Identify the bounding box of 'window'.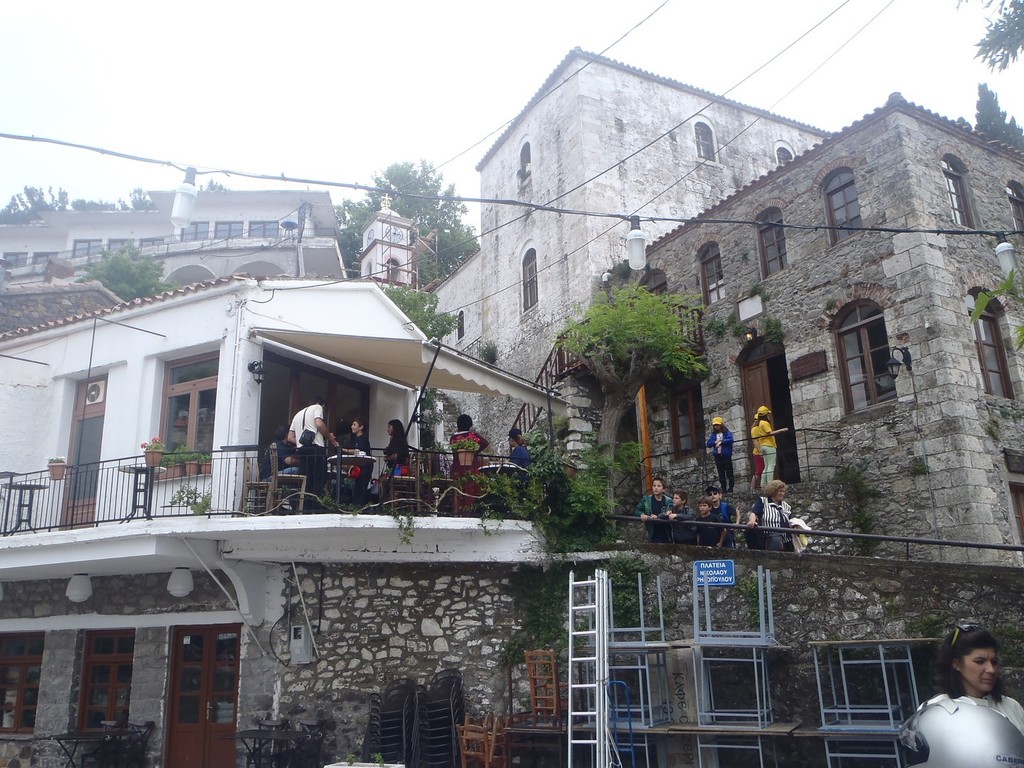
bbox=[516, 148, 532, 185].
